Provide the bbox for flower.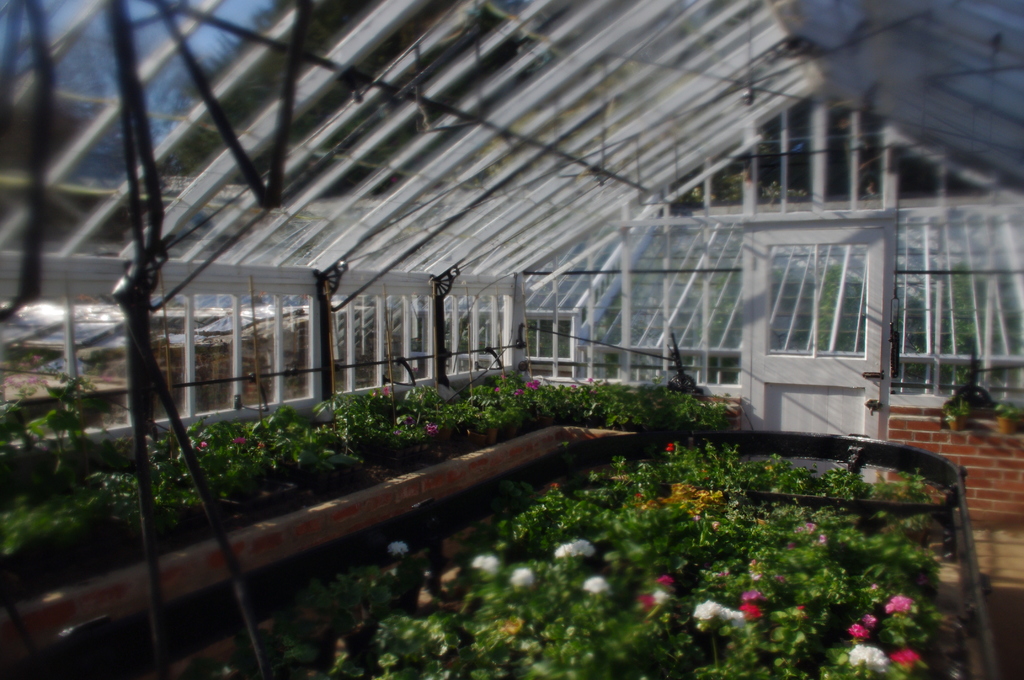
region(742, 603, 754, 627).
